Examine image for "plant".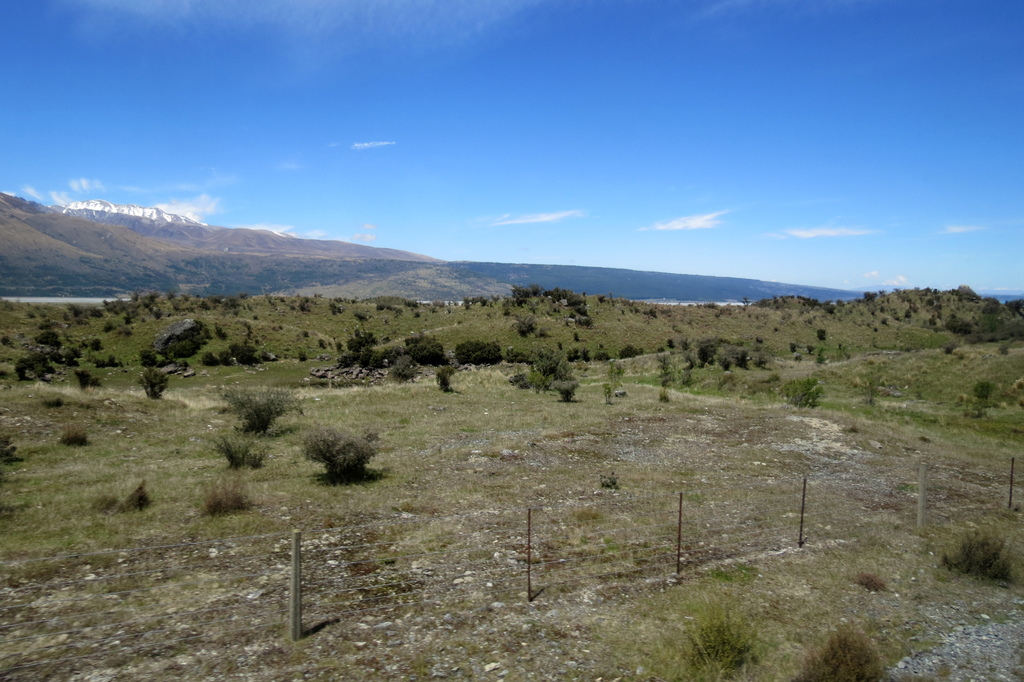
Examination result: box=[654, 357, 670, 410].
